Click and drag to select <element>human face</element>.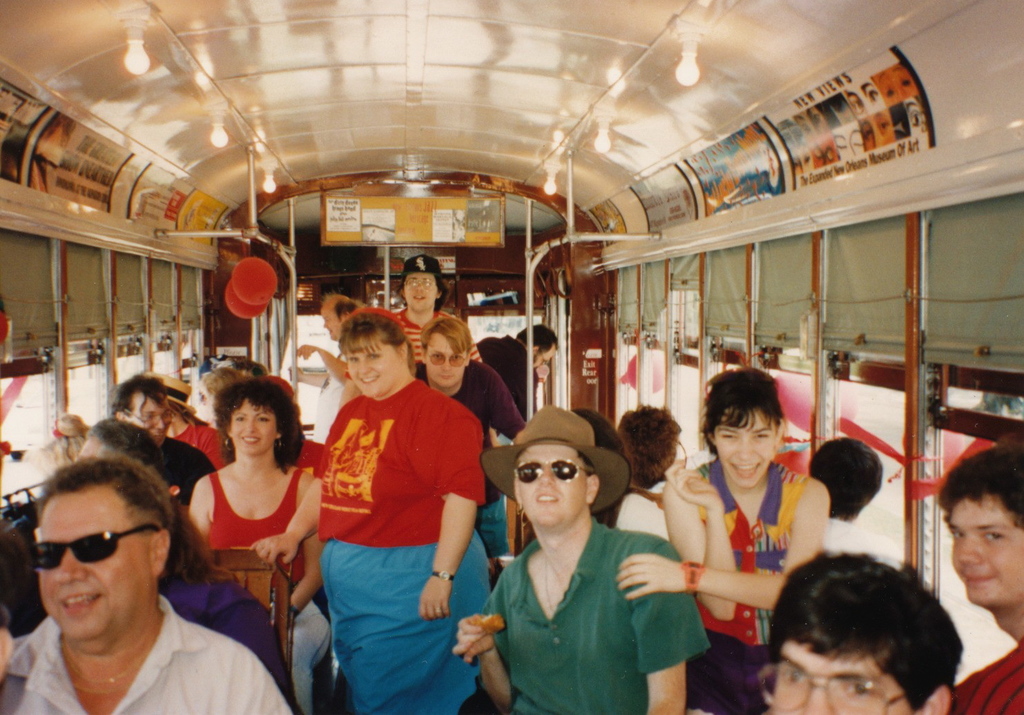
Selection: bbox=(949, 496, 1023, 607).
